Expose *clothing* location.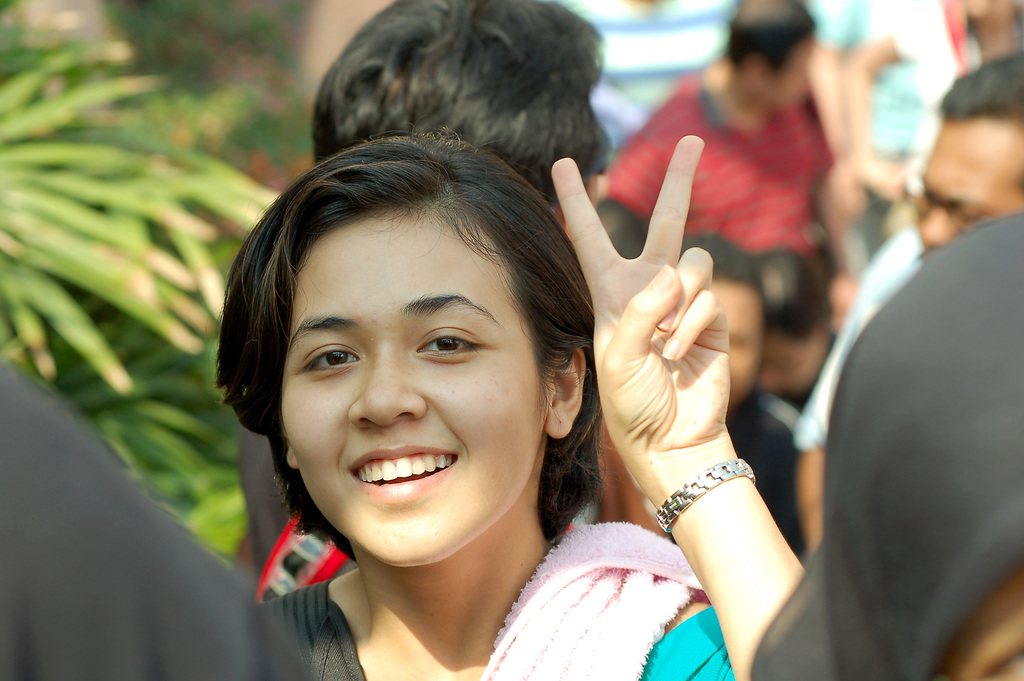
Exposed at (752, 202, 1023, 680).
